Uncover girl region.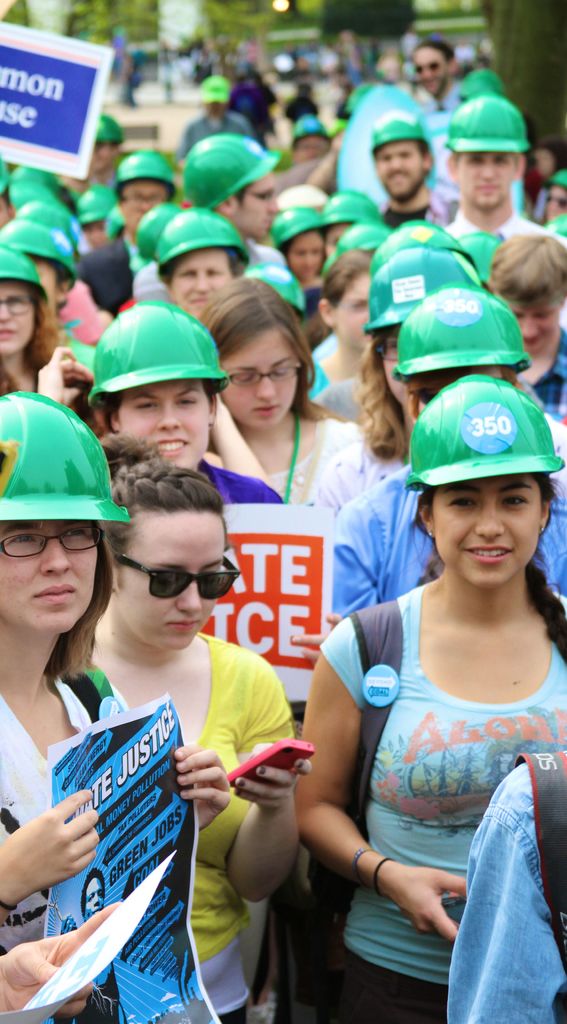
Uncovered: locate(0, 244, 68, 395).
